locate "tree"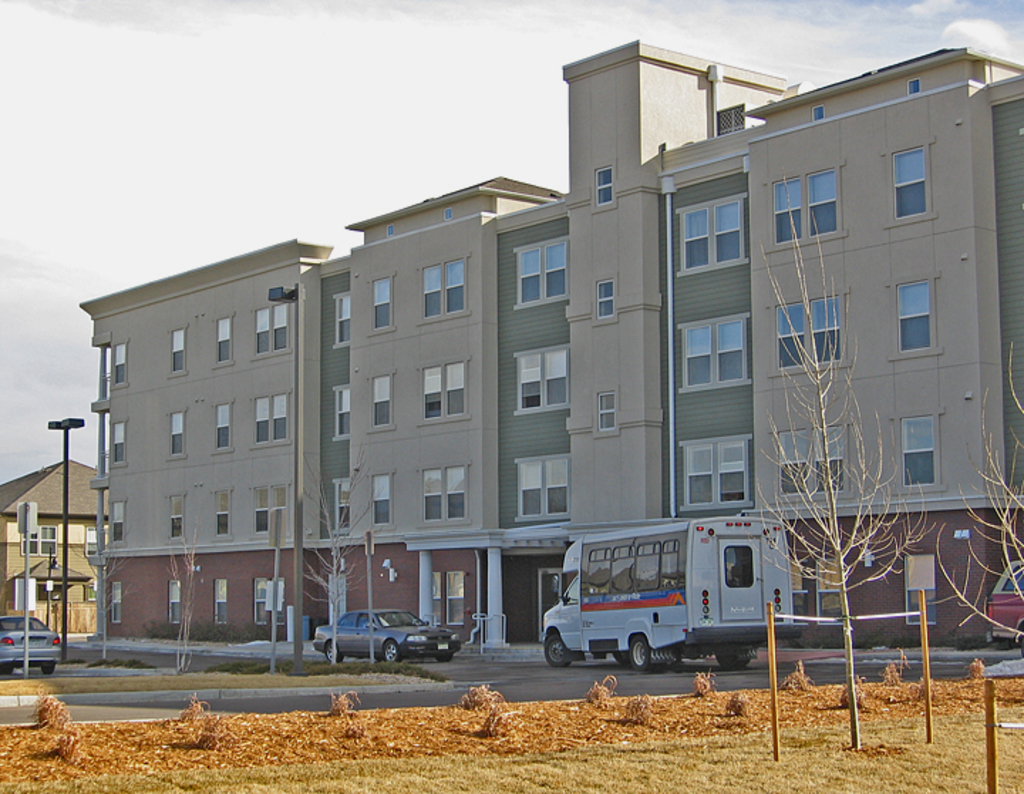
region(152, 507, 222, 680)
